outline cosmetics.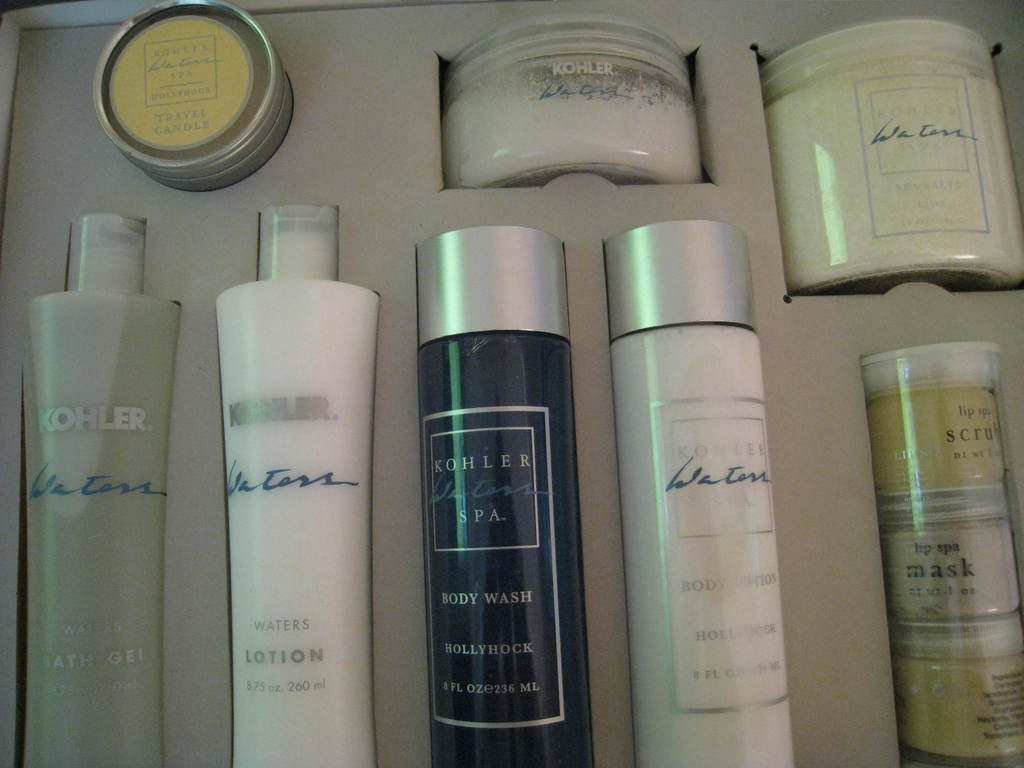
Outline: box=[216, 202, 376, 767].
